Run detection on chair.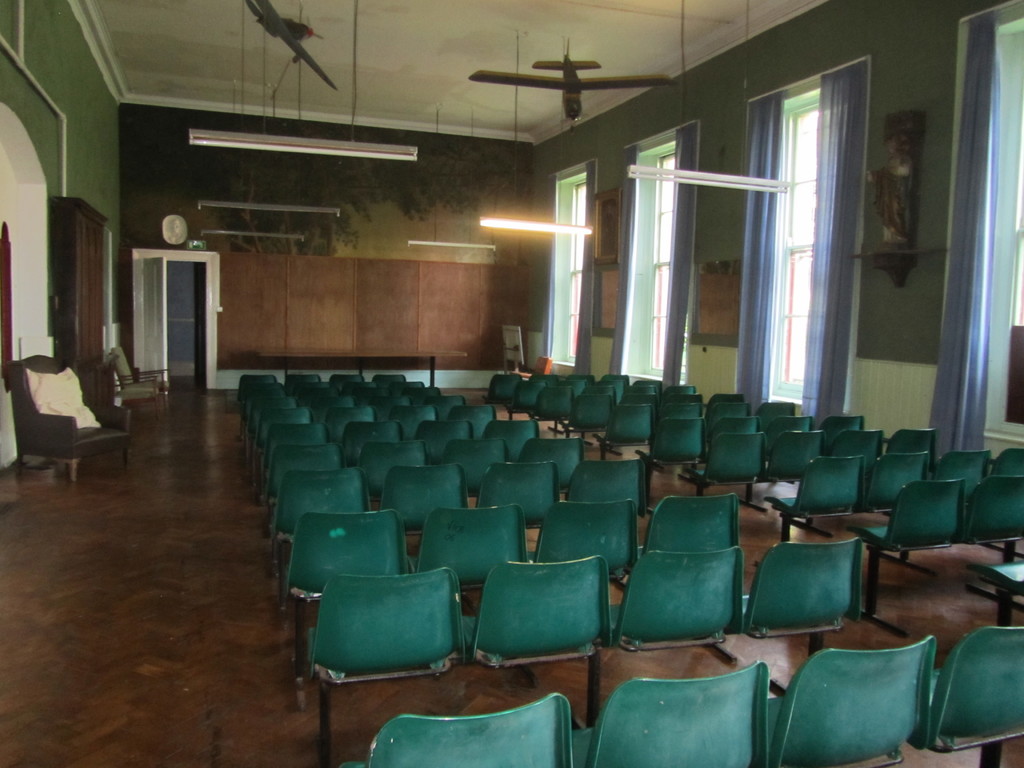
Result: (567, 455, 650, 525).
